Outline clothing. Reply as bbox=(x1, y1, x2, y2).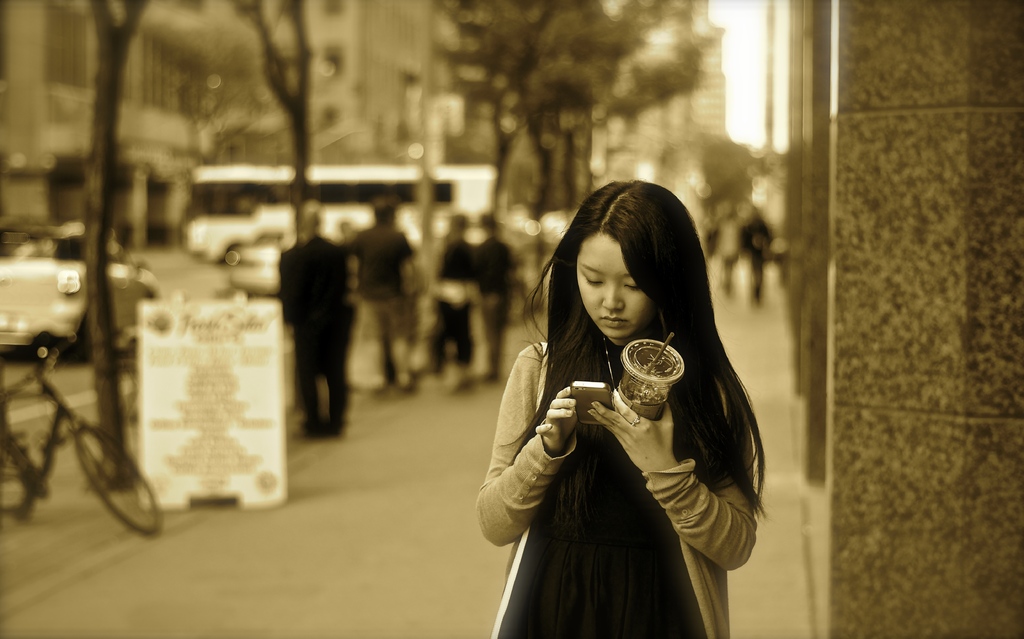
bbox=(351, 223, 420, 301).
